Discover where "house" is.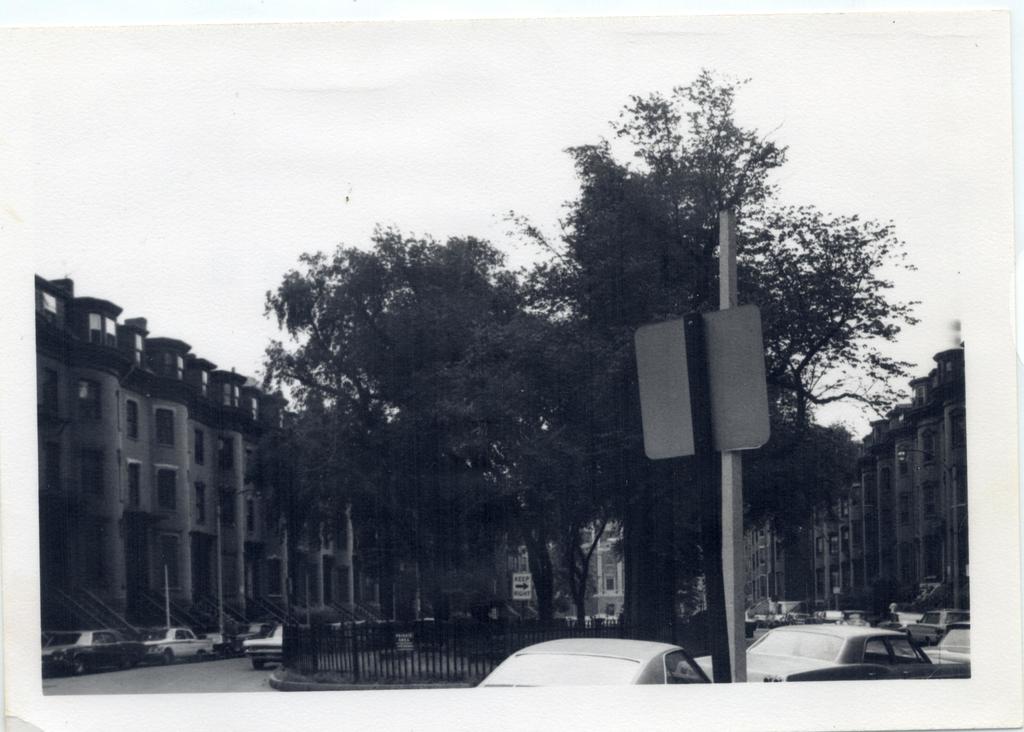
Discovered at 744 340 967 625.
